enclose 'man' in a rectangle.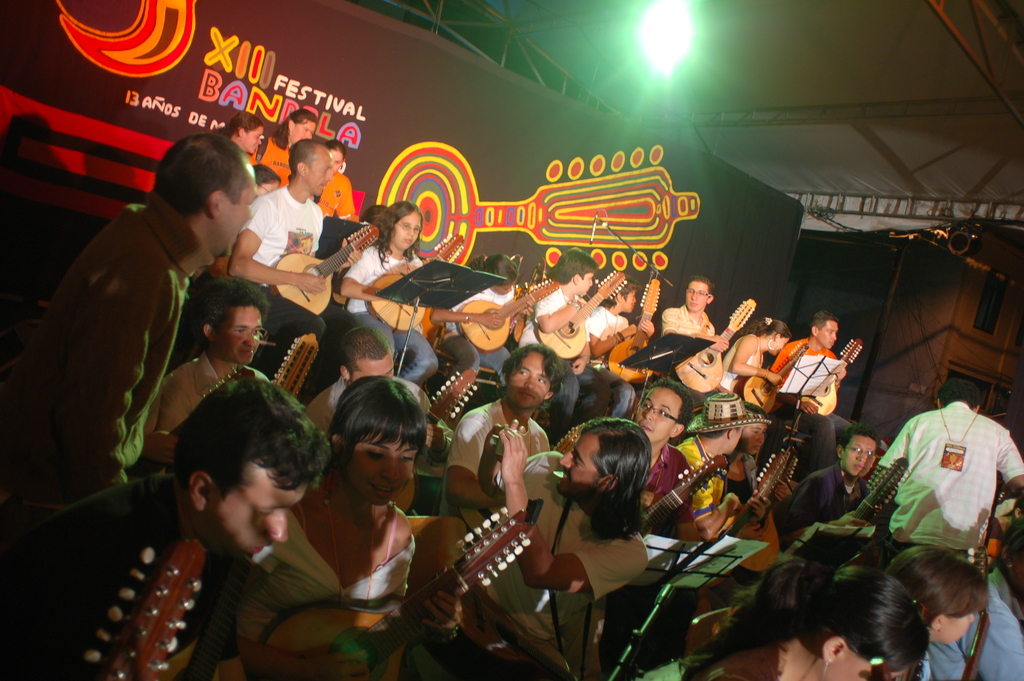
<region>666, 276, 730, 351</region>.
